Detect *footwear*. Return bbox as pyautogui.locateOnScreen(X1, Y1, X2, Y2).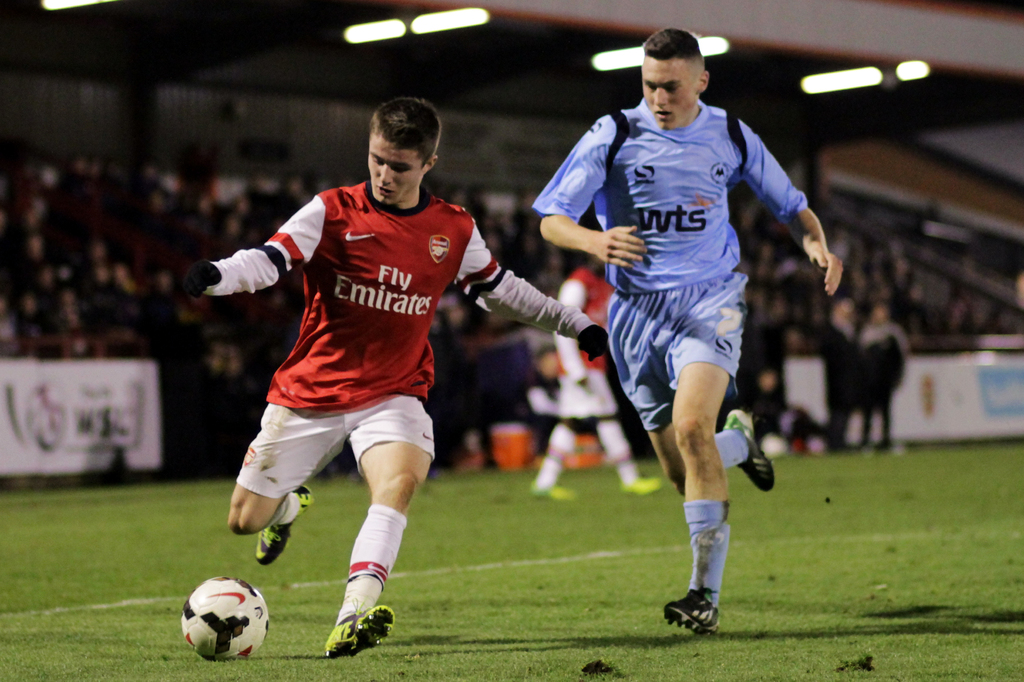
pyautogui.locateOnScreen(668, 589, 718, 622).
